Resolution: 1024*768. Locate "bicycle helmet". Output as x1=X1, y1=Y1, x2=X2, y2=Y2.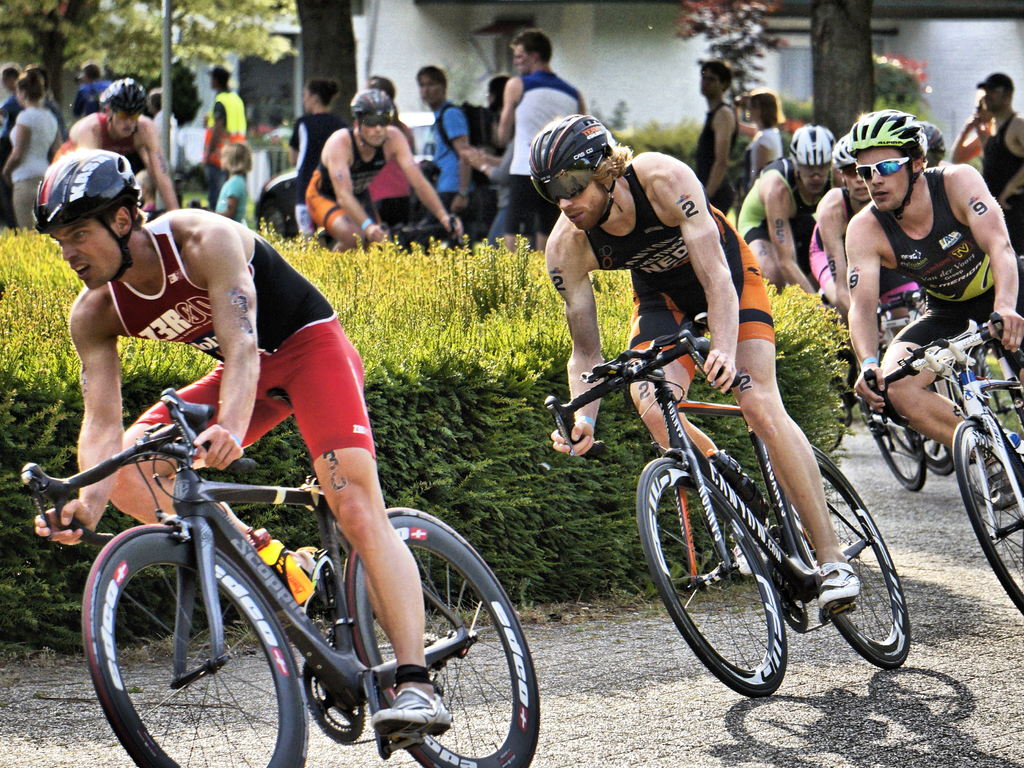
x1=922, y1=124, x2=959, y2=168.
